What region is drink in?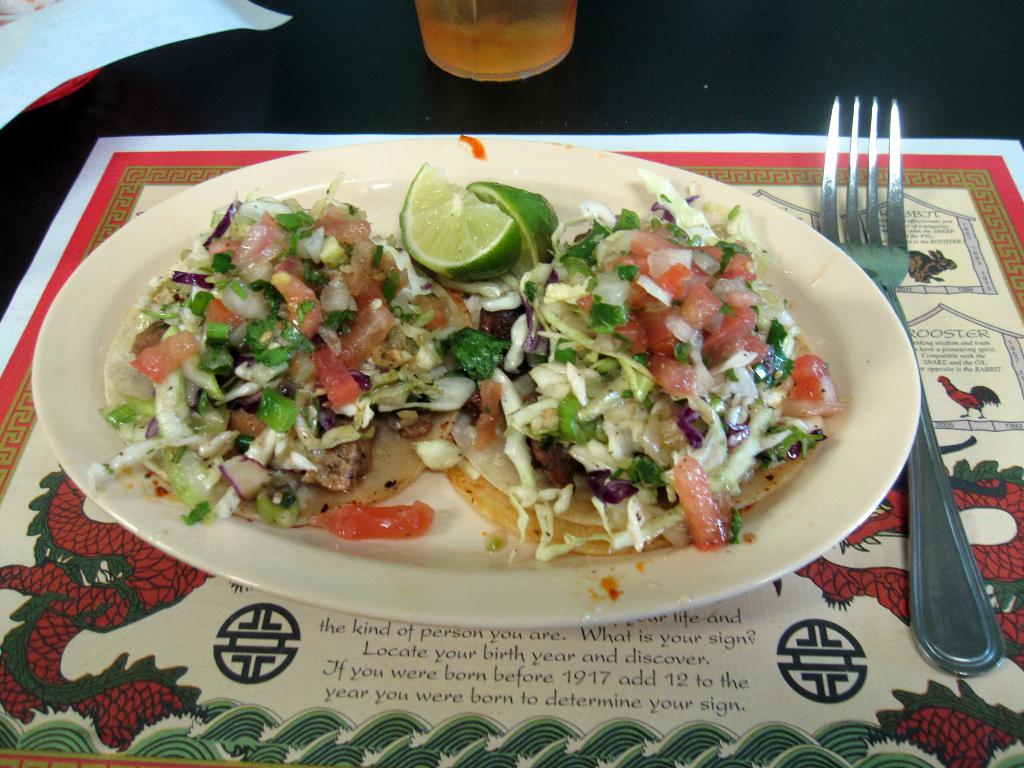
[left=412, top=0, right=577, bottom=80].
